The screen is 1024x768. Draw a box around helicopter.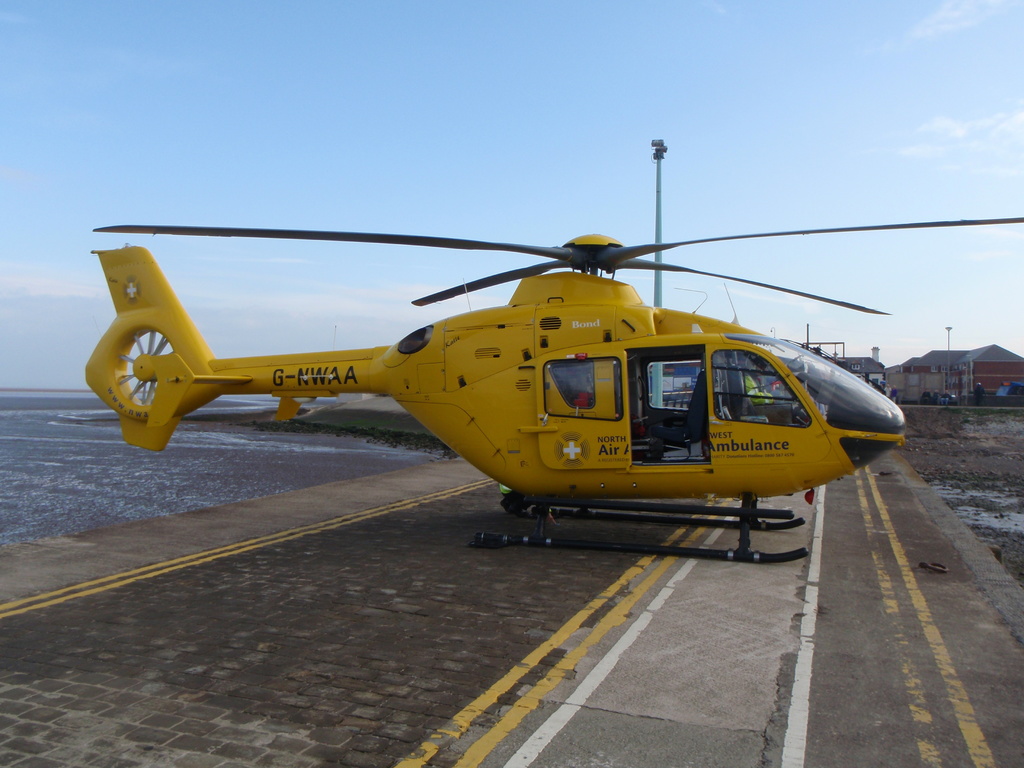
(x1=42, y1=170, x2=954, y2=559).
